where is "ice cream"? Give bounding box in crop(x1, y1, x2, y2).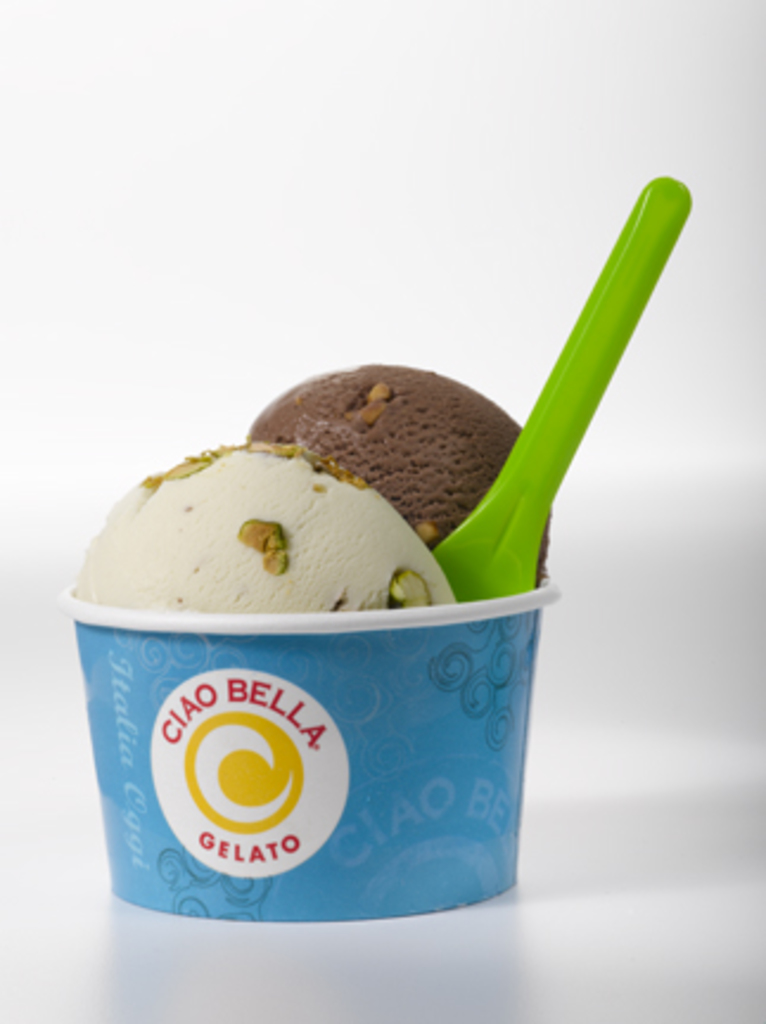
crop(76, 256, 636, 875).
